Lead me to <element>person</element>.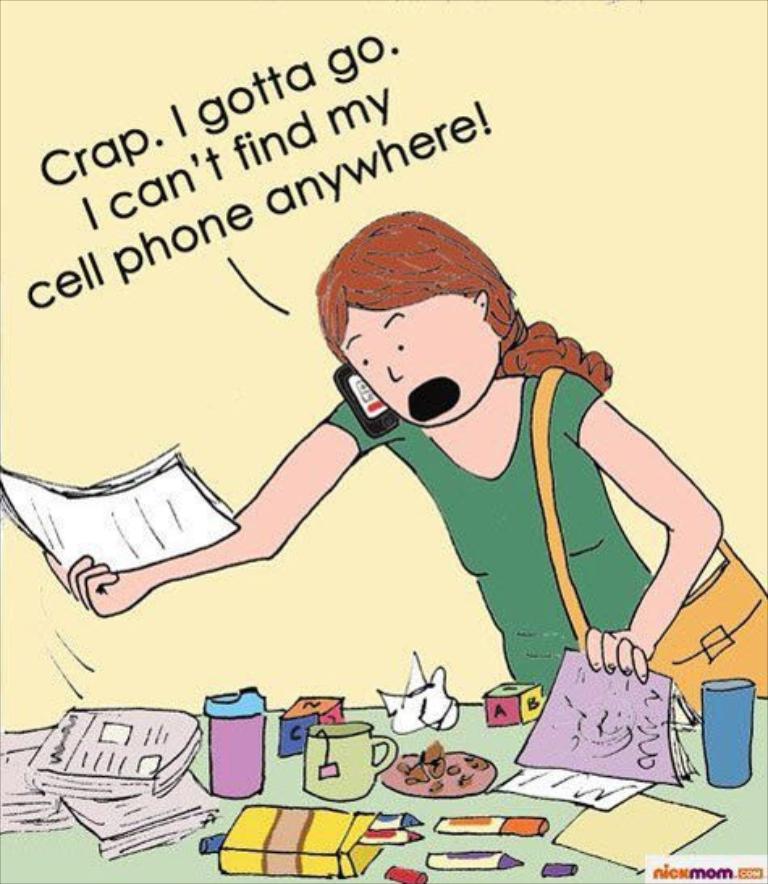
Lead to pyautogui.locateOnScreen(97, 192, 689, 781).
